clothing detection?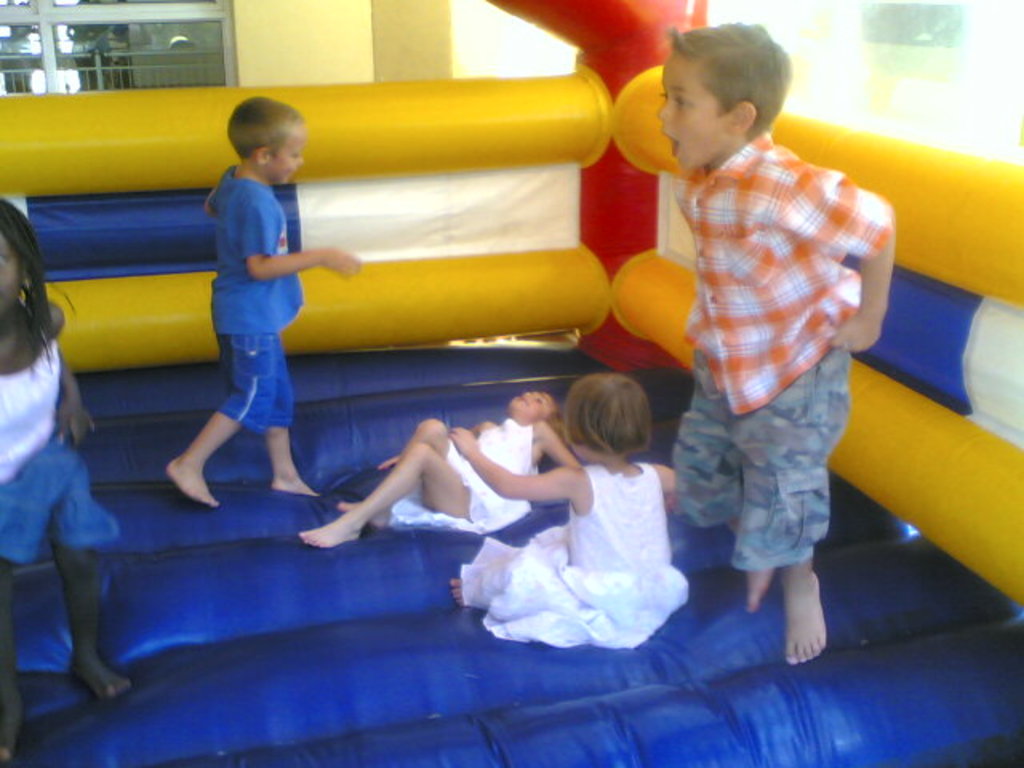
left=0, top=338, right=122, bottom=573
